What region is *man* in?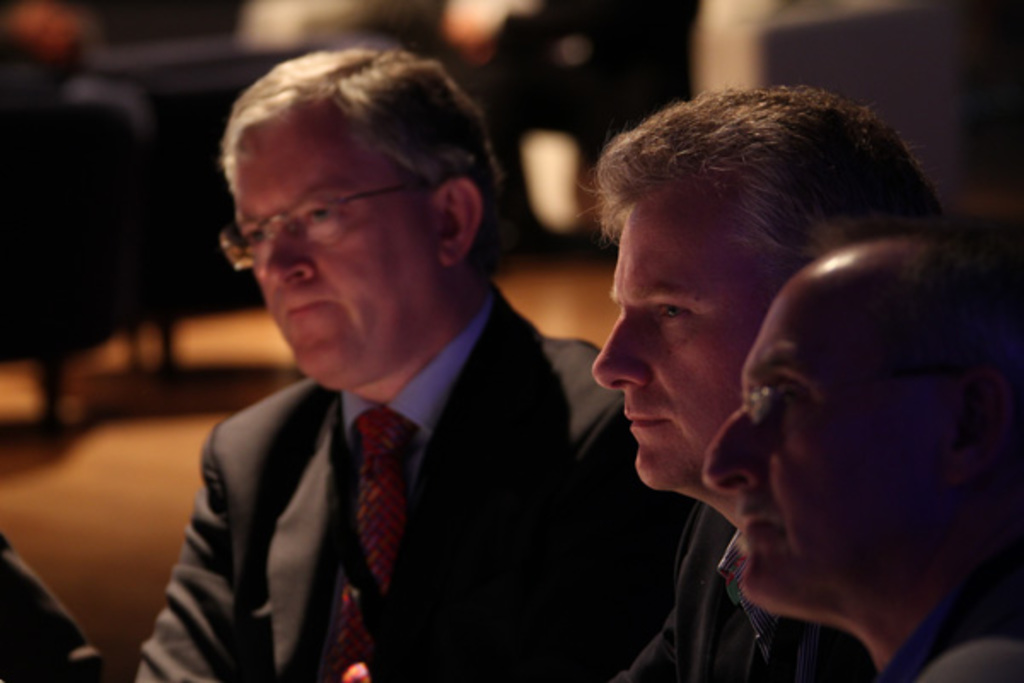
select_region(698, 246, 1022, 674).
